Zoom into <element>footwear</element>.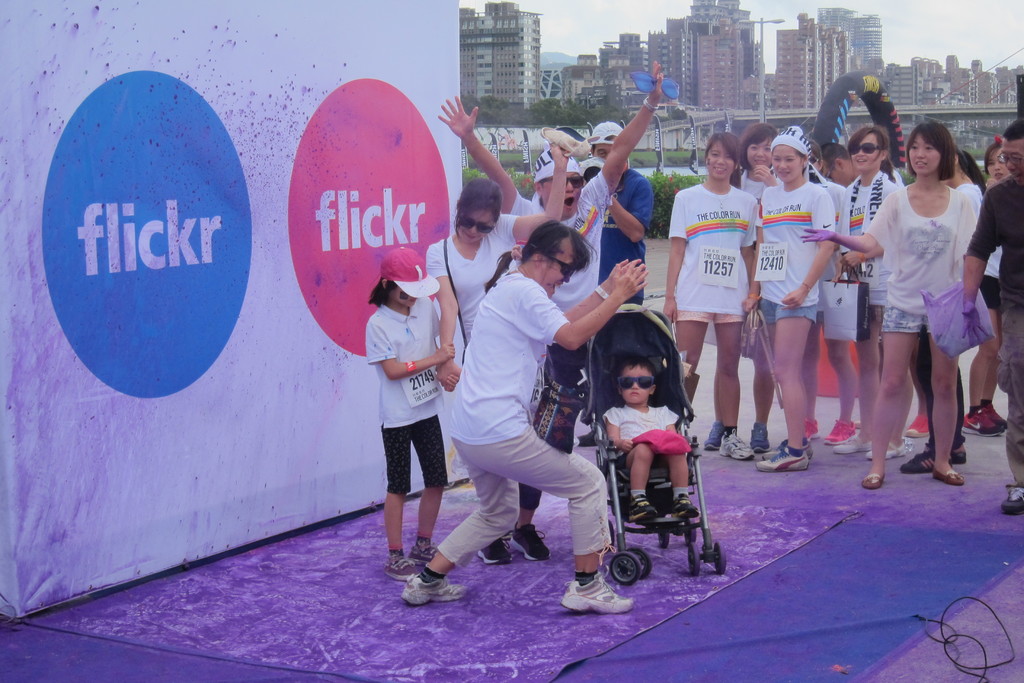
Zoom target: [left=986, top=401, right=1007, bottom=431].
